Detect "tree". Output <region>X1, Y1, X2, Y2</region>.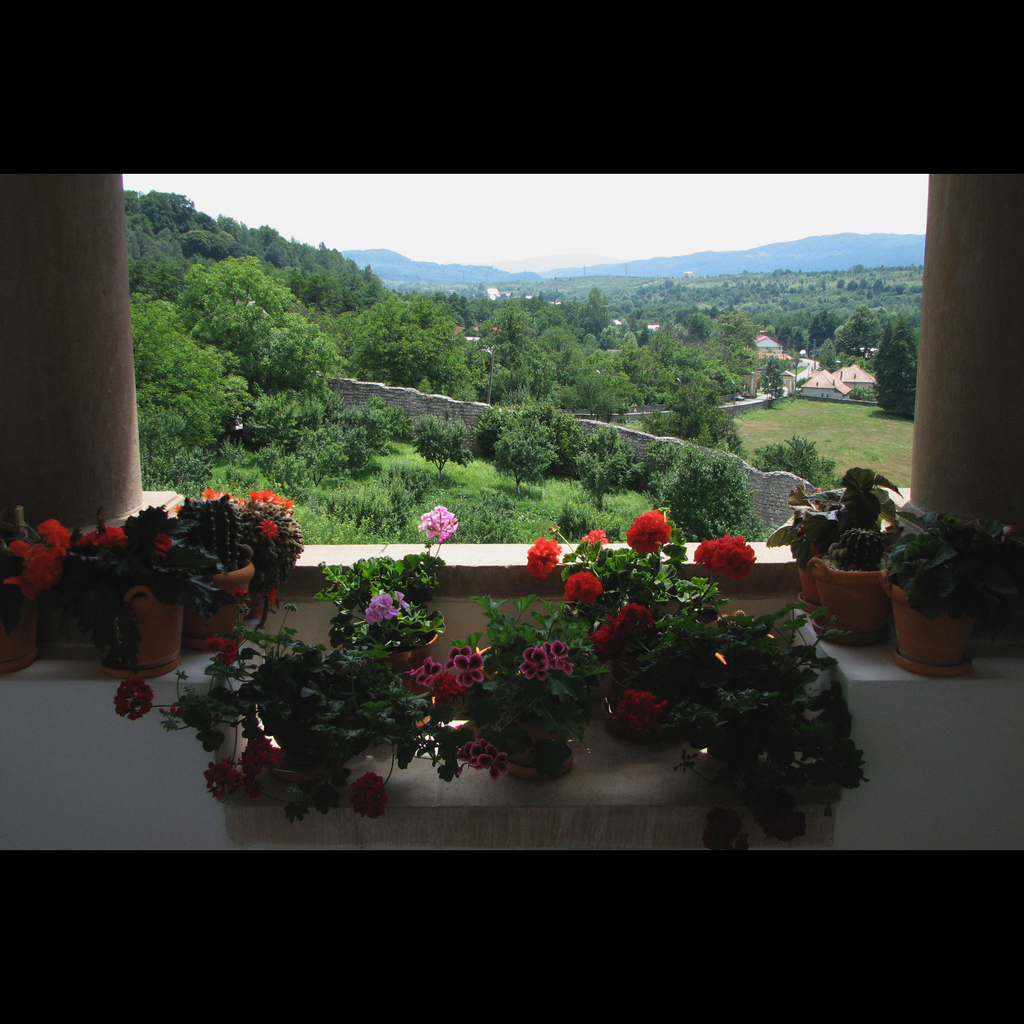
<region>571, 355, 643, 426</region>.
